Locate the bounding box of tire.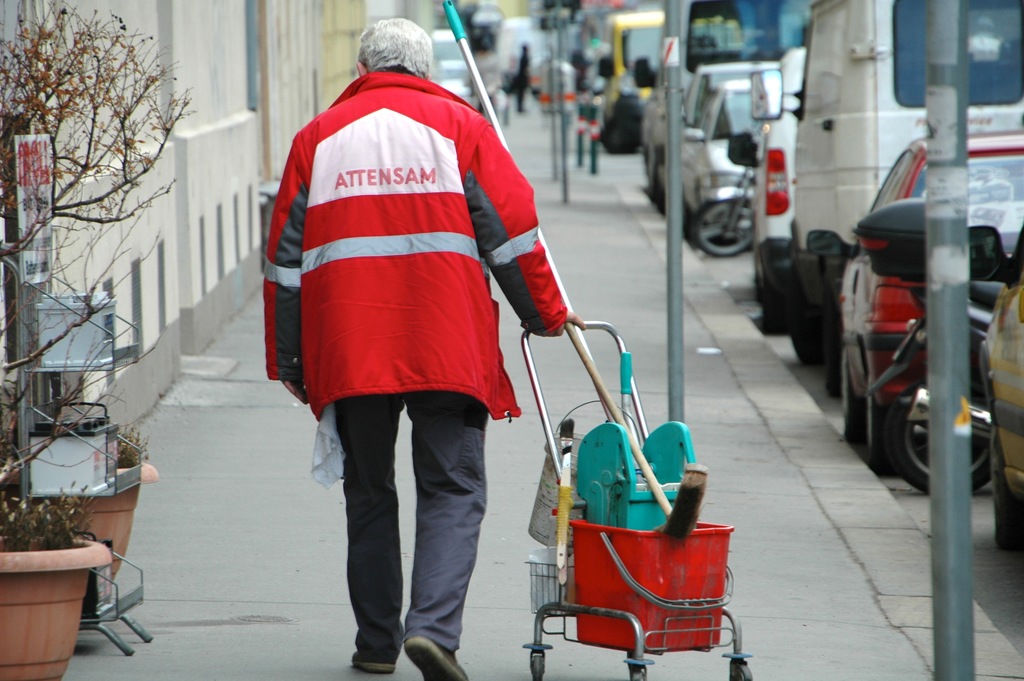
Bounding box: bbox(845, 350, 868, 455).
